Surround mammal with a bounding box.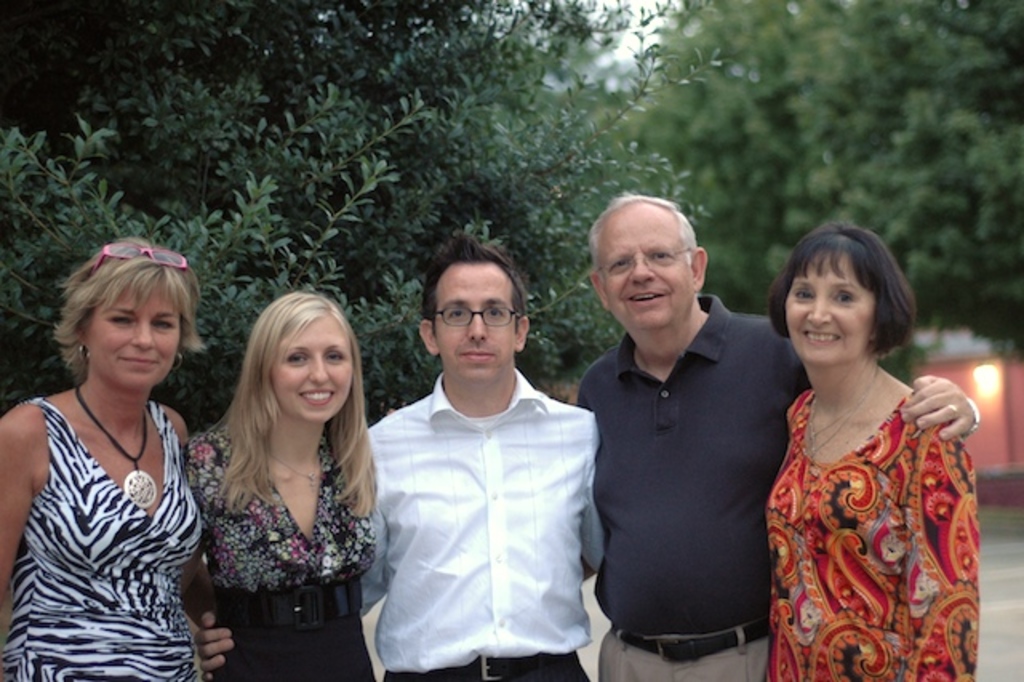
573 195 979 680.
